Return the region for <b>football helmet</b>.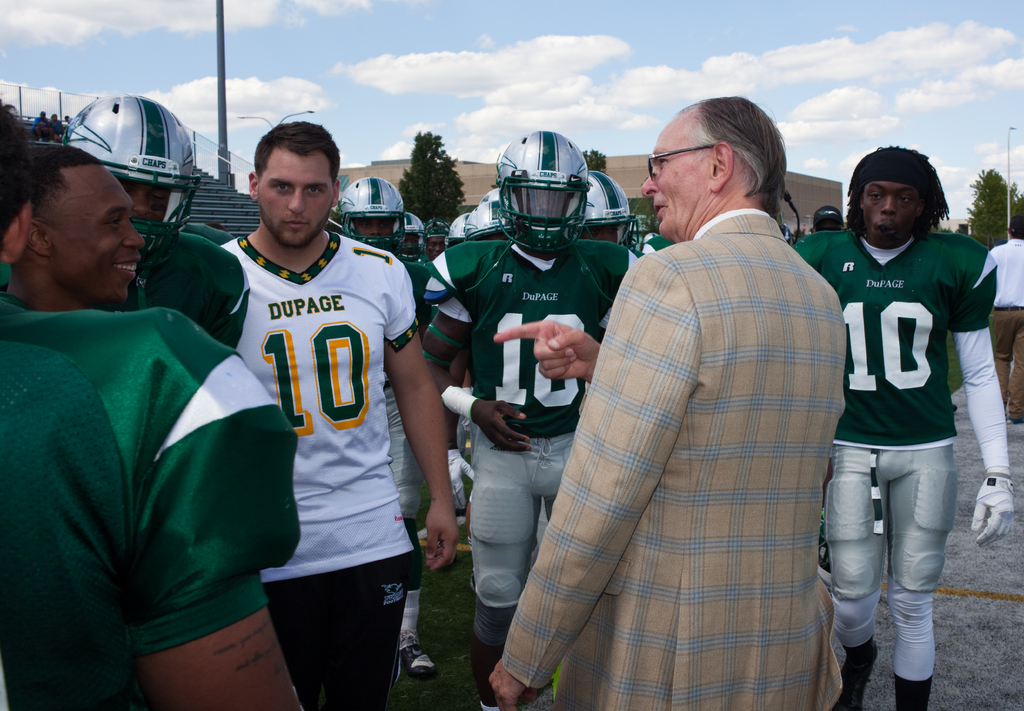
397 209 425 261.
